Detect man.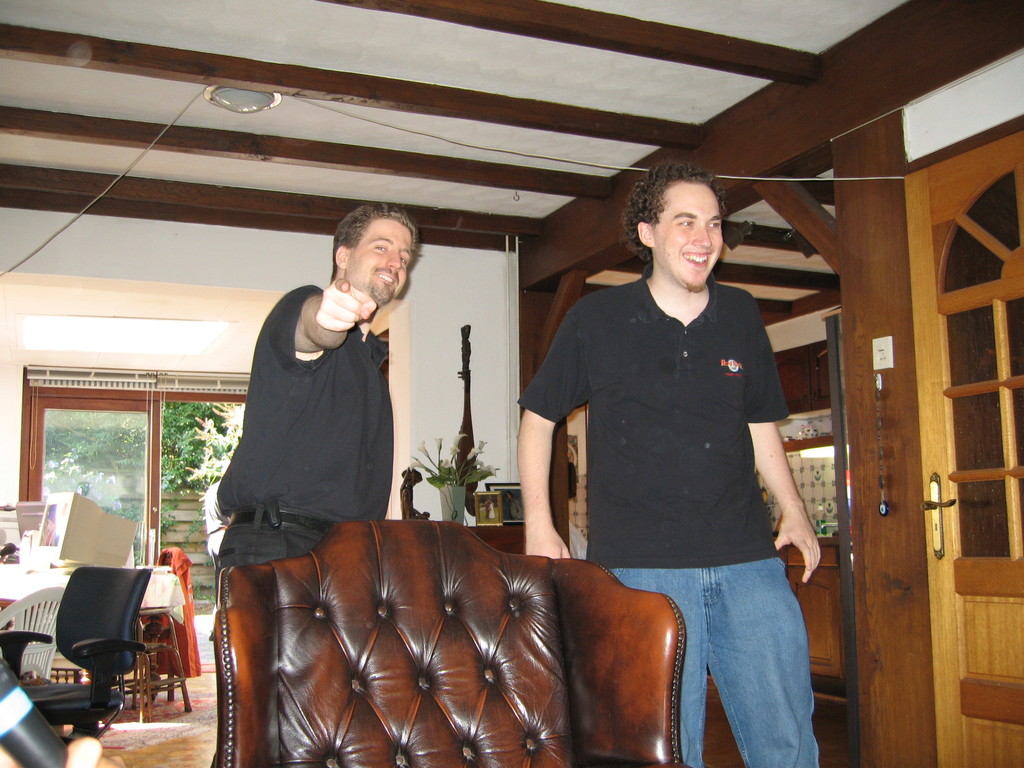
Detected at {"left": 217, "top": 202, "right": 418, "bottom": 604}.
